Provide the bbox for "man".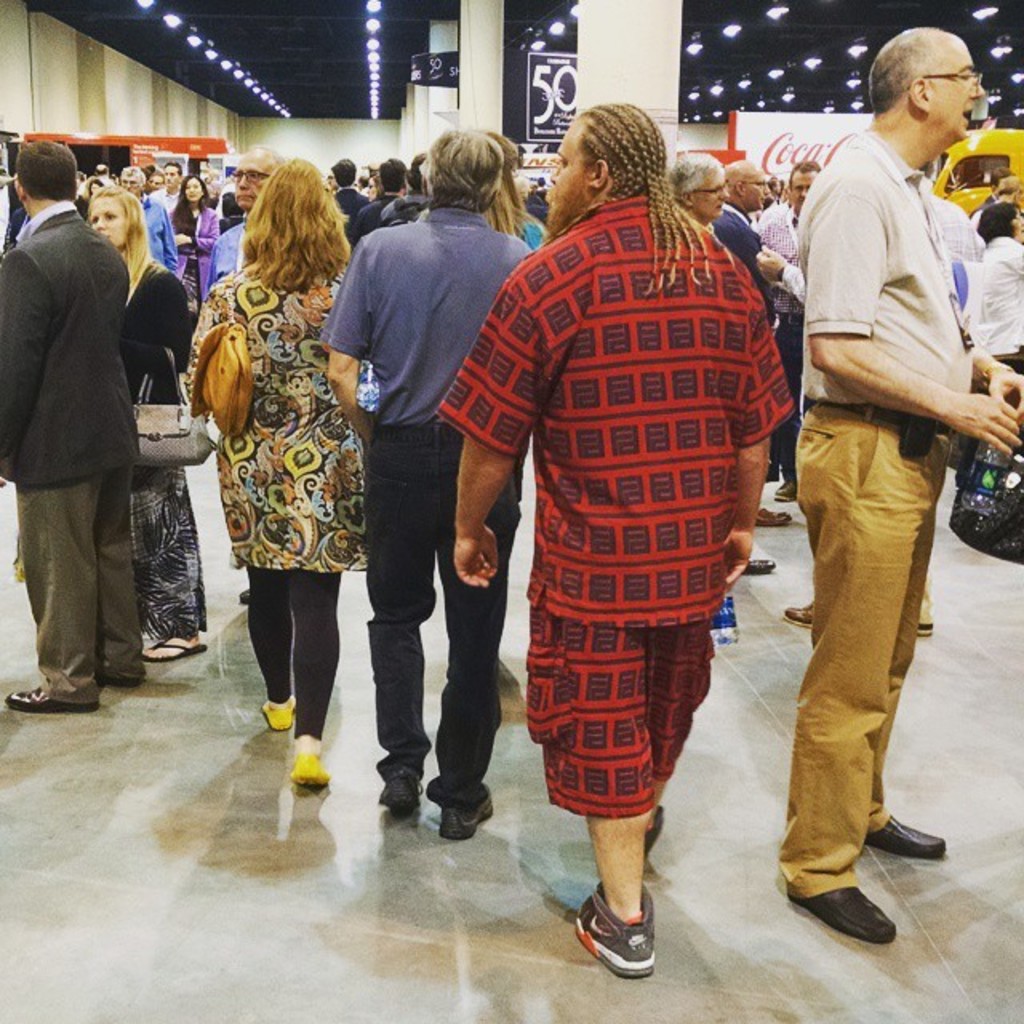
<box>317,126,538,843</box>.
